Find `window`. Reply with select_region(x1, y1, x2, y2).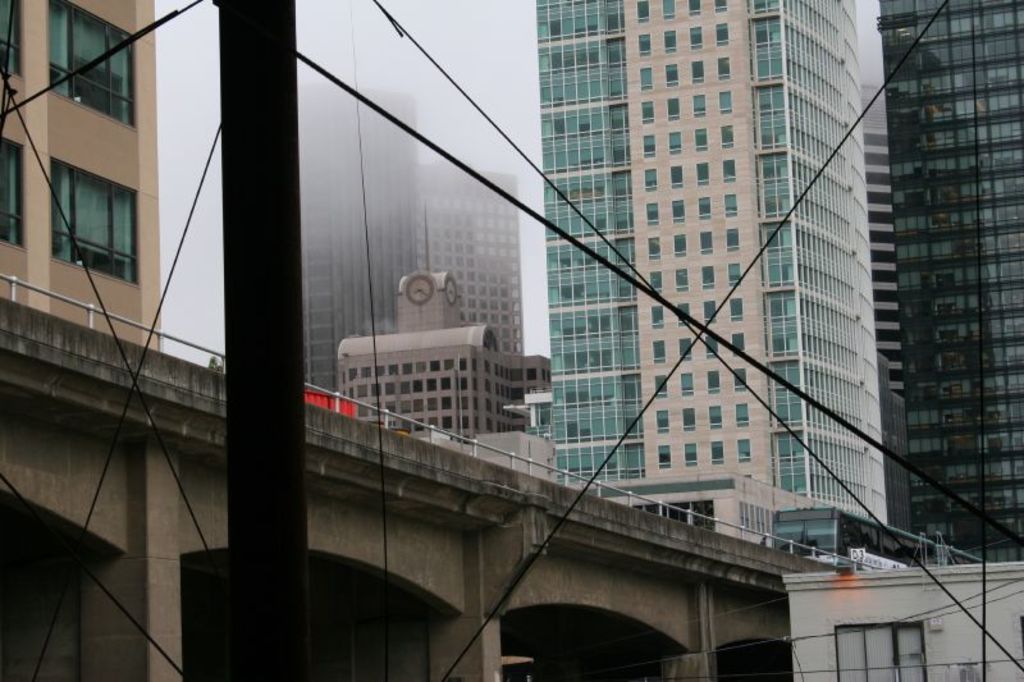
select_region(654, 342, 666, 365).
